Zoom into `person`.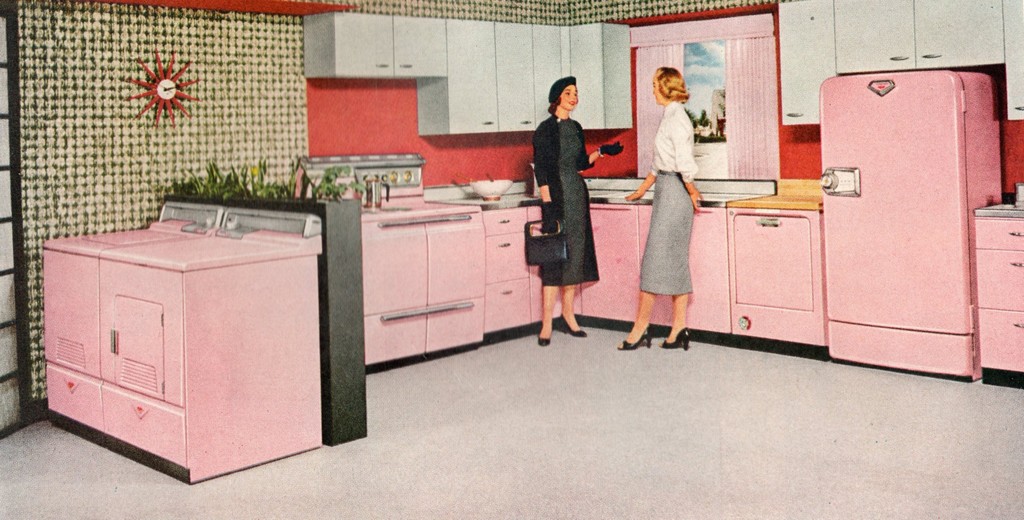
Zoom target: region(619, 69, 703, 352).
